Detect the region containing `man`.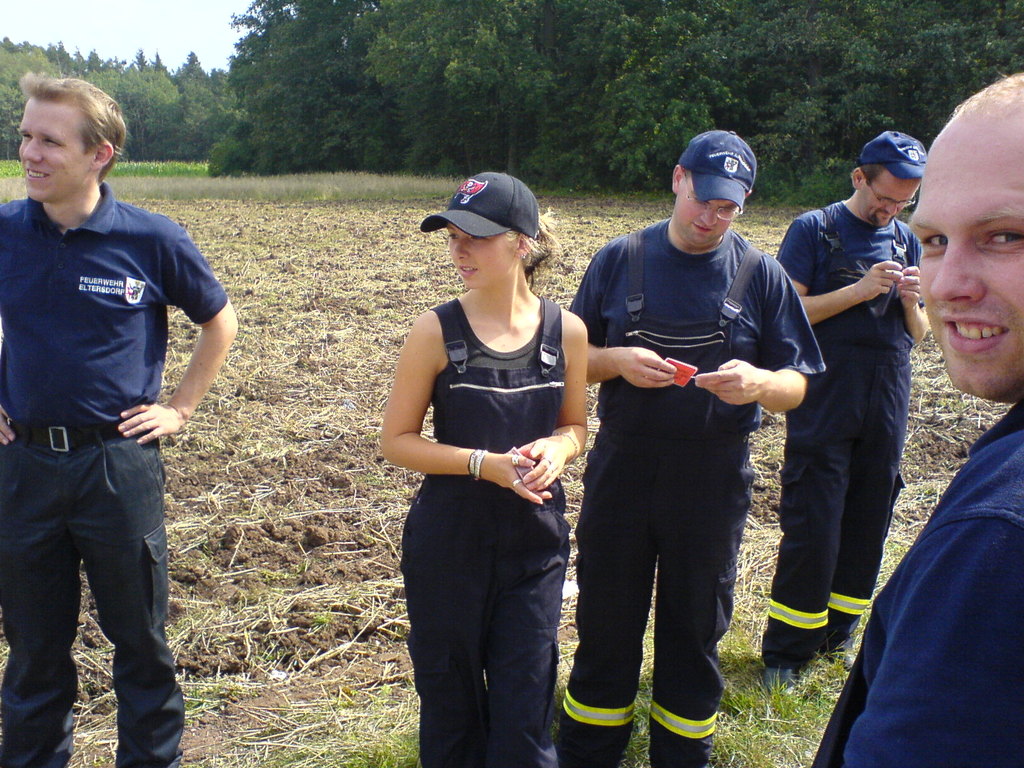
(0, 71, 239, 767).
